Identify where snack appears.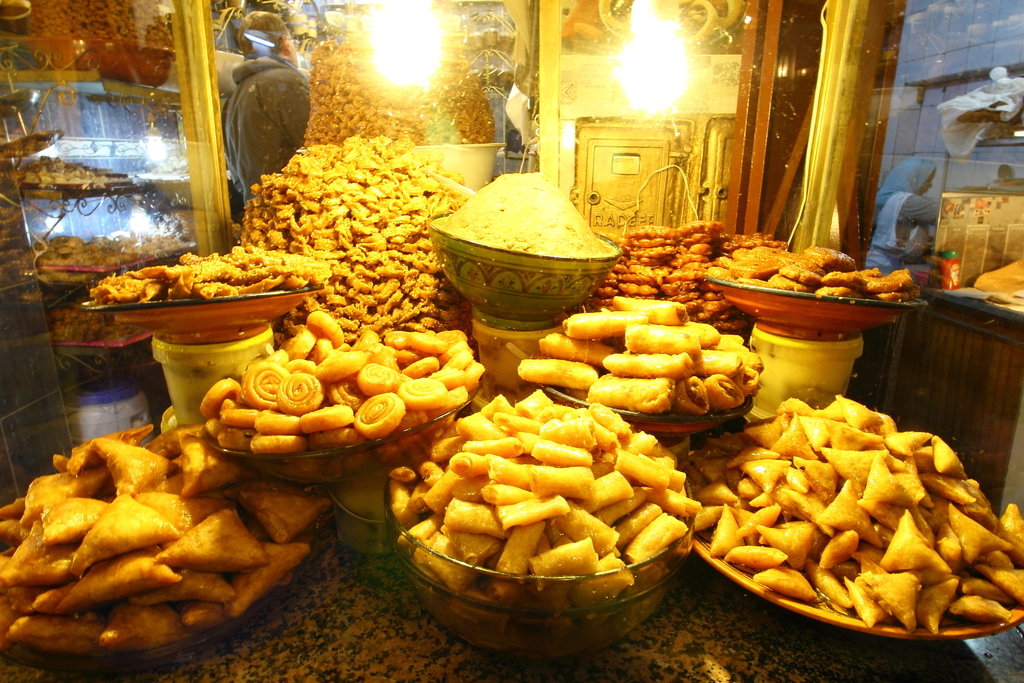
Appears at x1=435 y1=169 x2=605 y2=257.
